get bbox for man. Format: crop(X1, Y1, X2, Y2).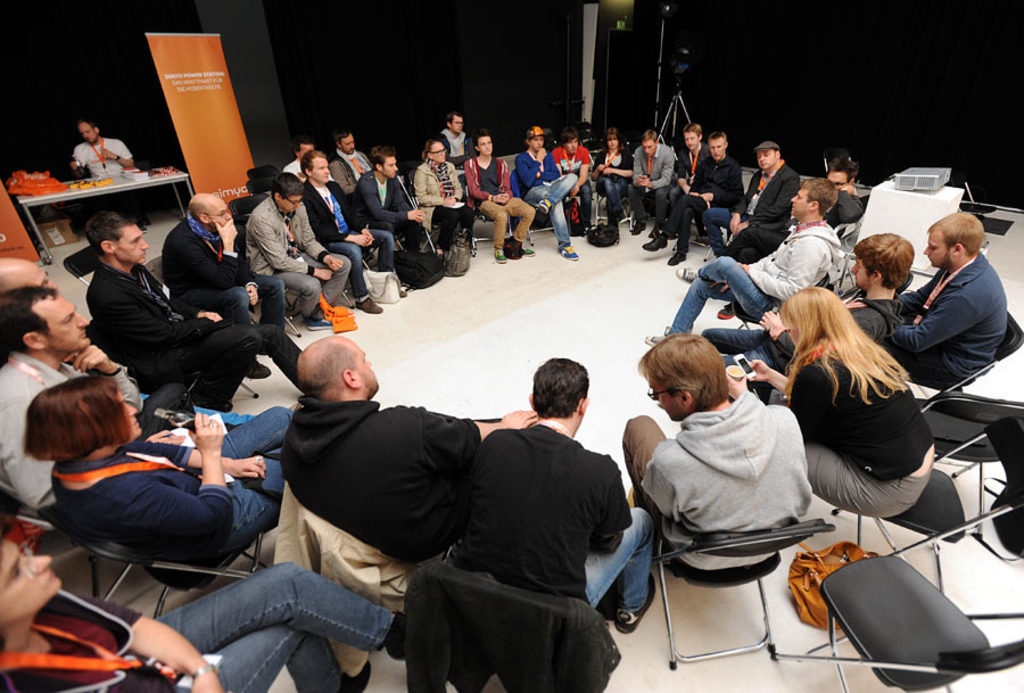
crop(0, 256, 58, 290).
